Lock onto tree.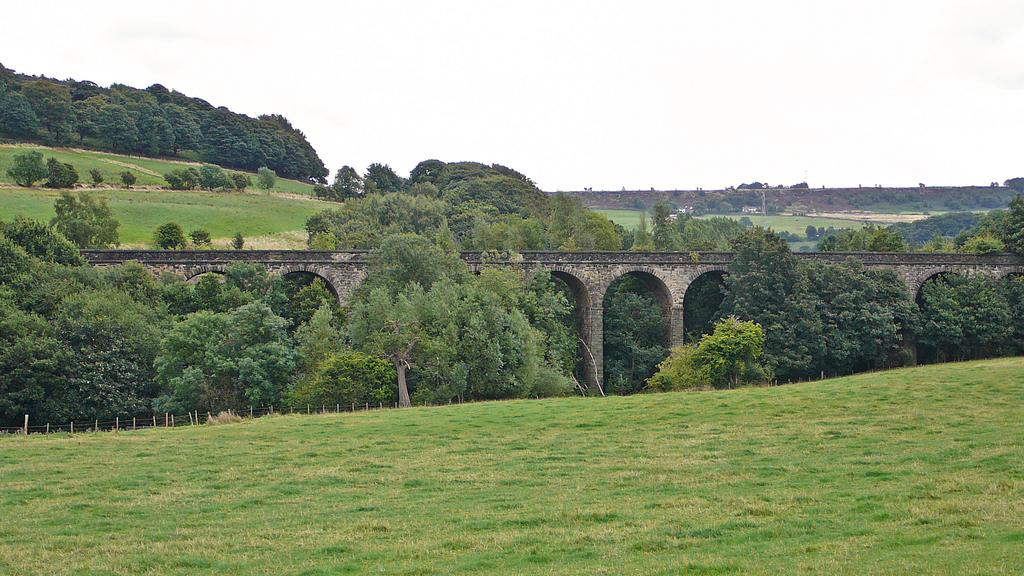
Locked: 177,99,209,106.
